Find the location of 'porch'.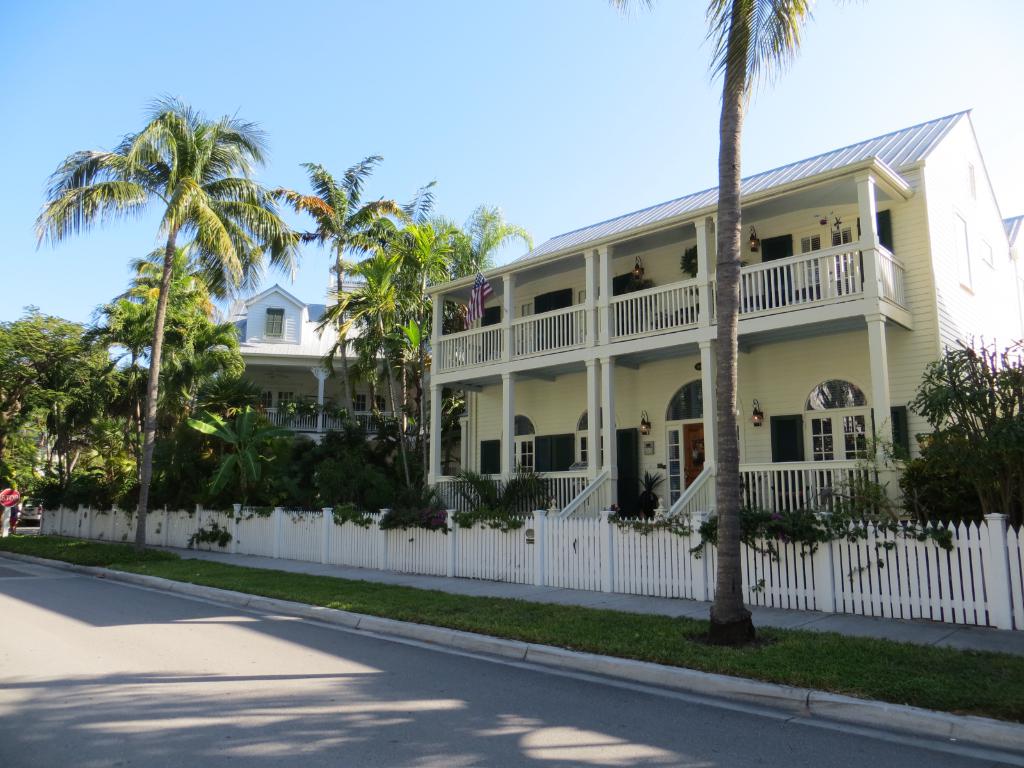
Location: Rect(415, 452, 911, 515).
